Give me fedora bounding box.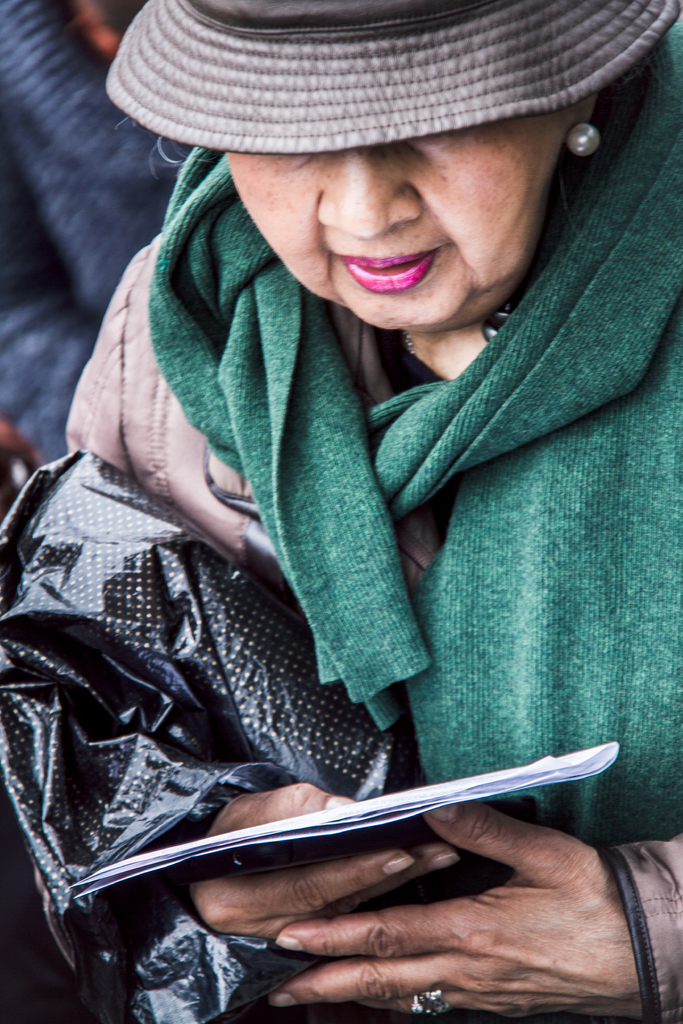
[88, 0, 682, 152].
